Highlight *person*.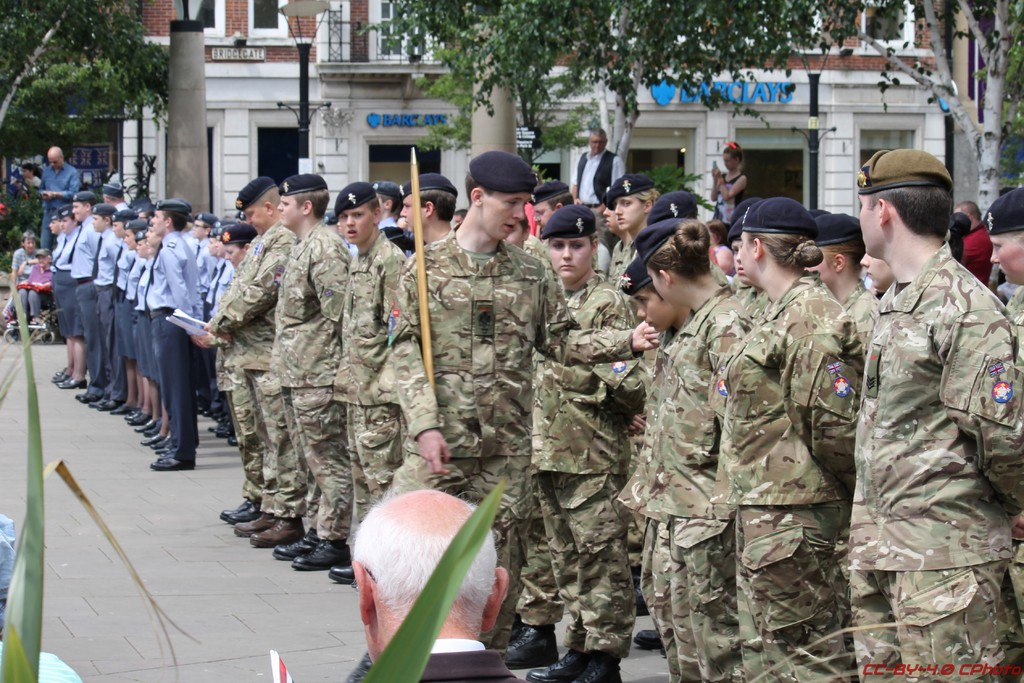
Highlighted region: (44, 215, 68, 342).
